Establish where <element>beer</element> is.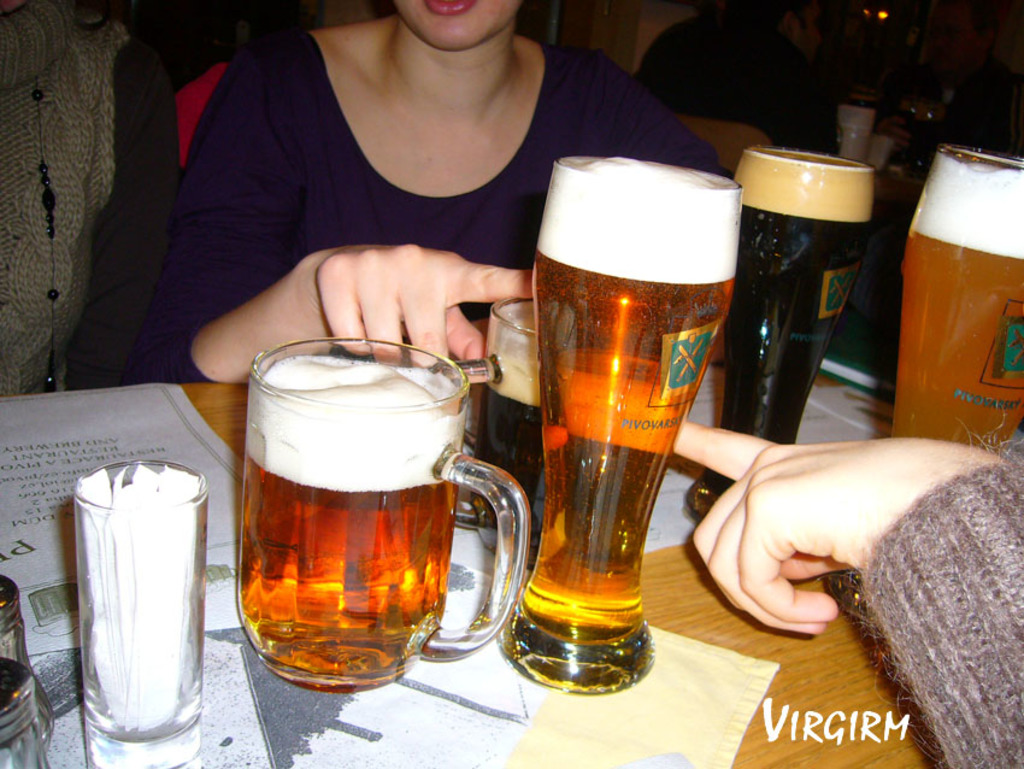
Established at (x1=901, y1=155, x2=1023, y2=456).
